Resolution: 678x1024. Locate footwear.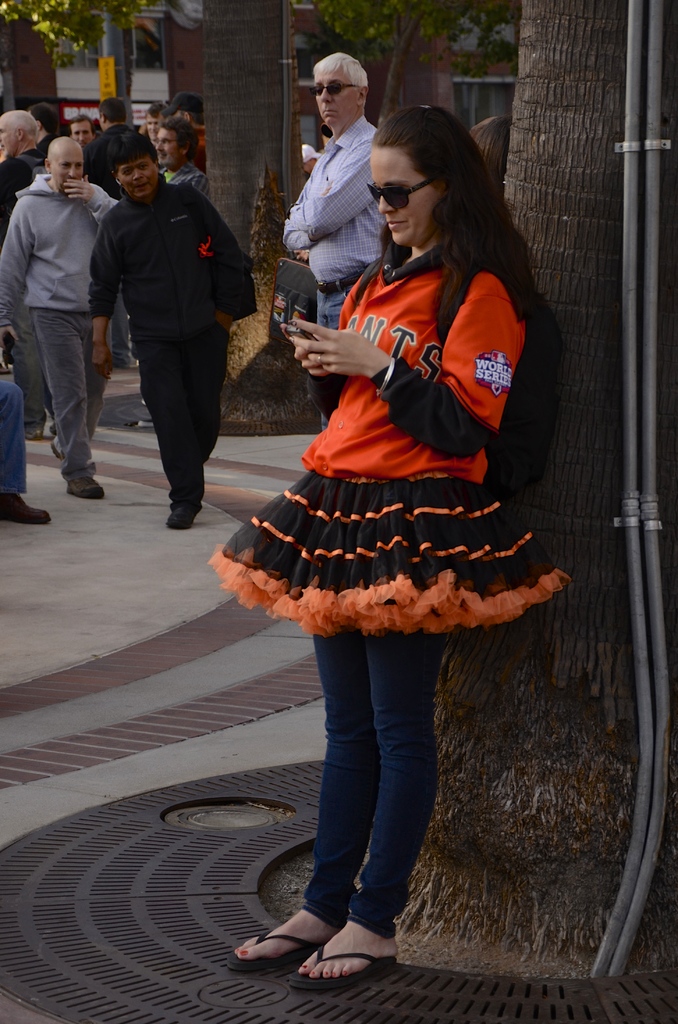
{"left": 25, "top": 422, "right": 44, "bottom": 442}.
